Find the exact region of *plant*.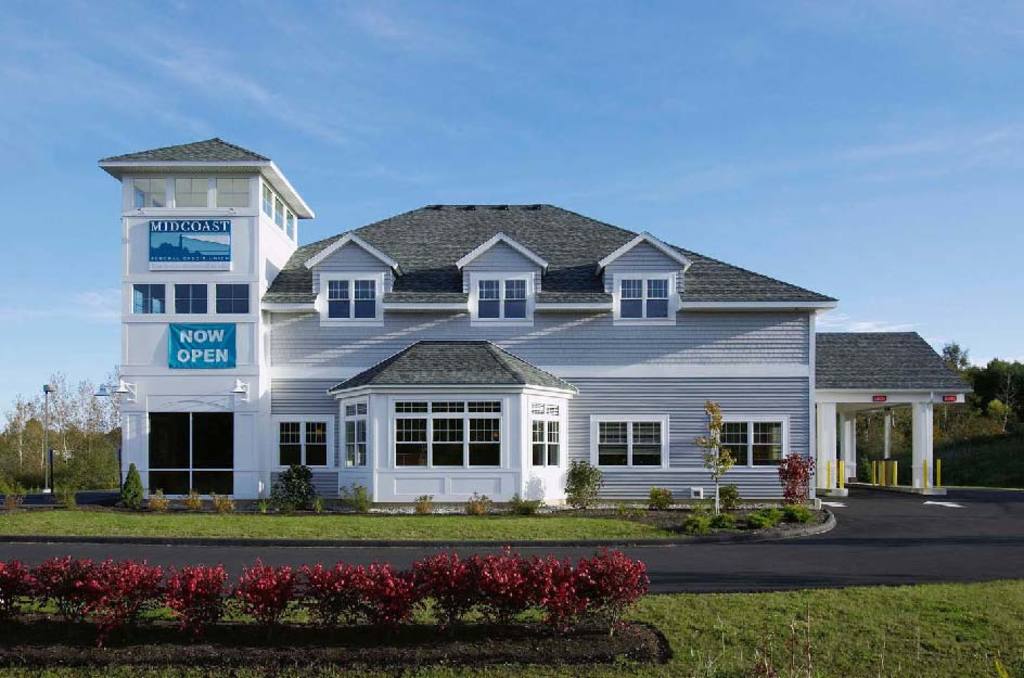
Exact region: (x1=253, y1=497, x2=273, y2=514).
